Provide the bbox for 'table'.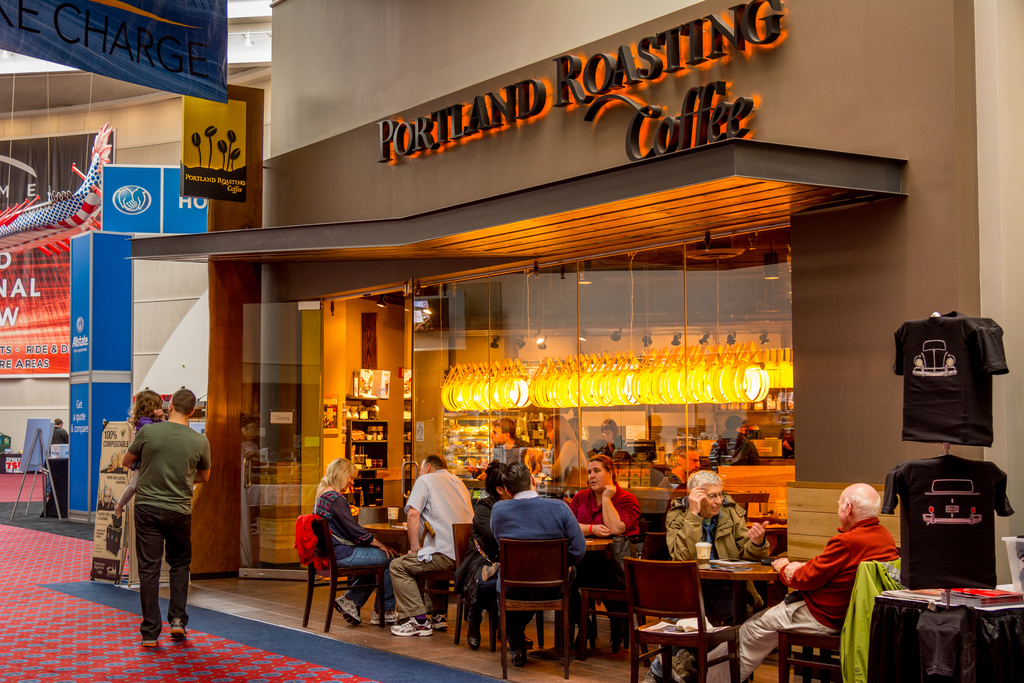
region(362, 520, 408, 553).
